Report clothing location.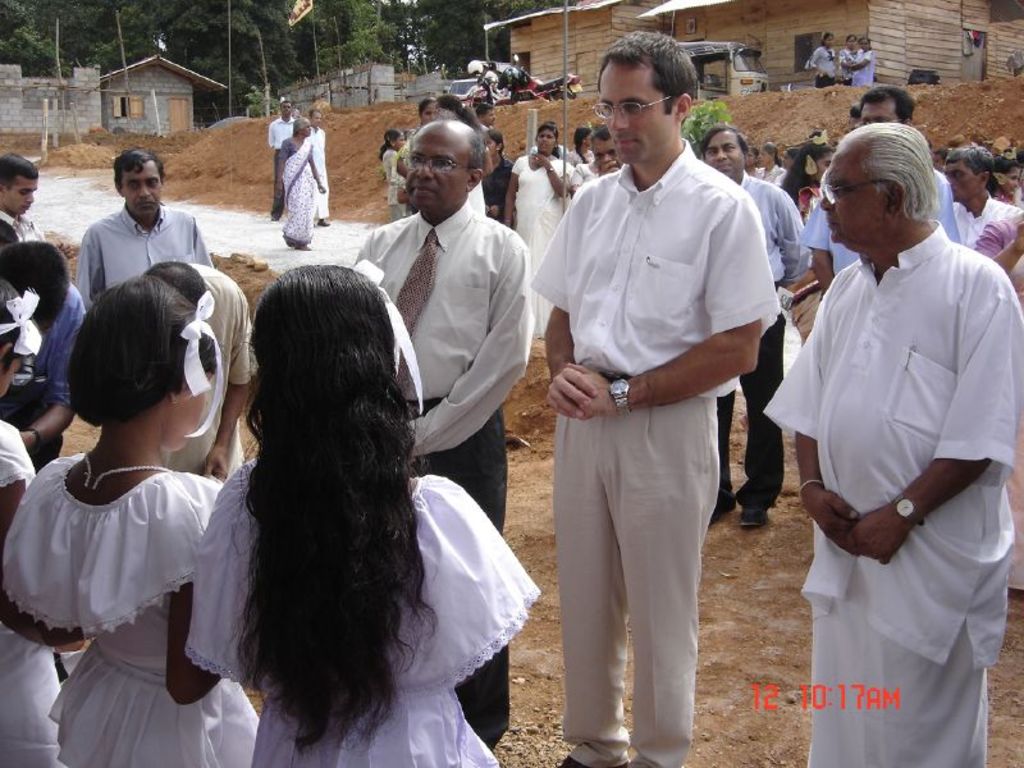
Report: [x1=774, y1=173, x2=1006, y2=723].
